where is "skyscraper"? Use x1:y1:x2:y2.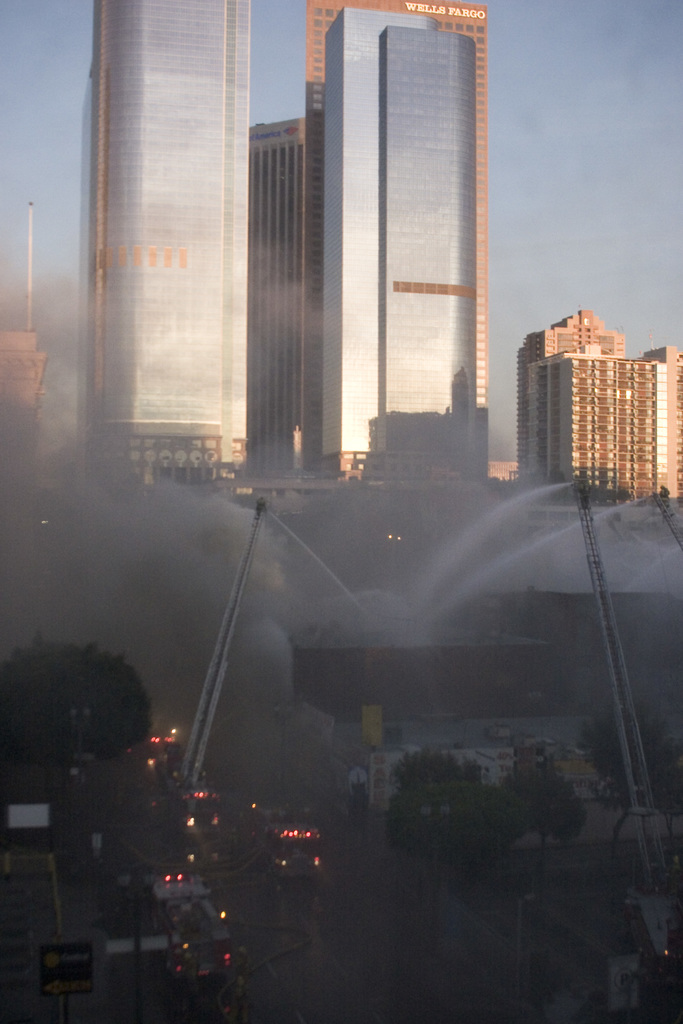
518:307:630:476.
